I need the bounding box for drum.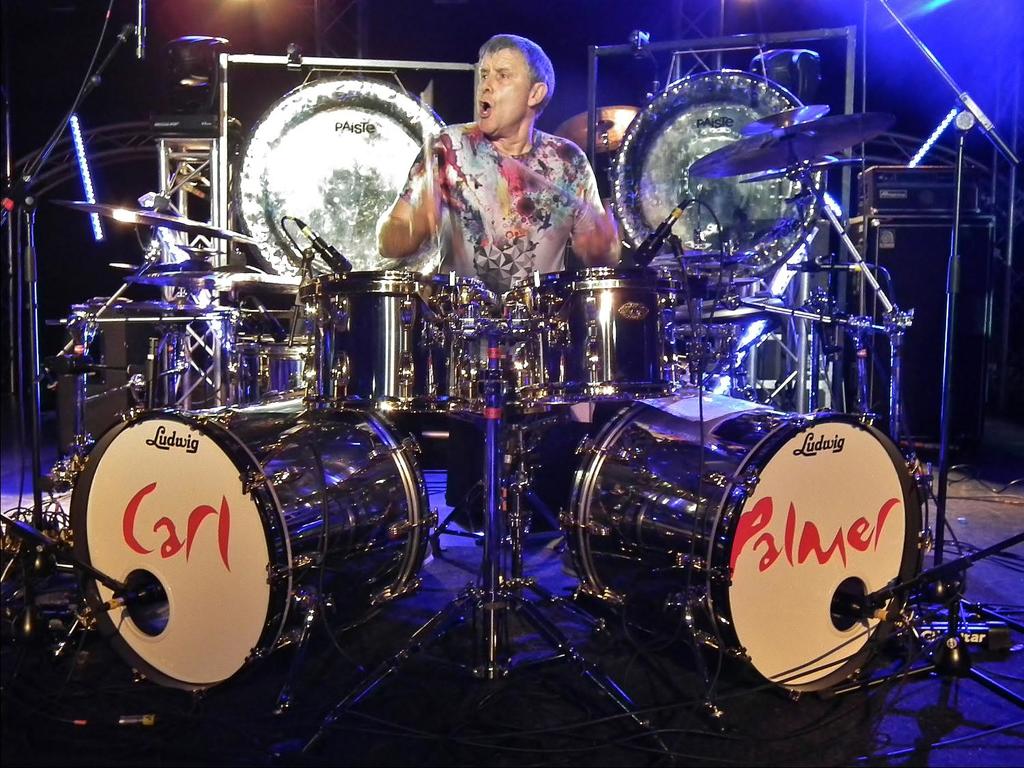
Here it is: box(560, 394, 927, 698).
